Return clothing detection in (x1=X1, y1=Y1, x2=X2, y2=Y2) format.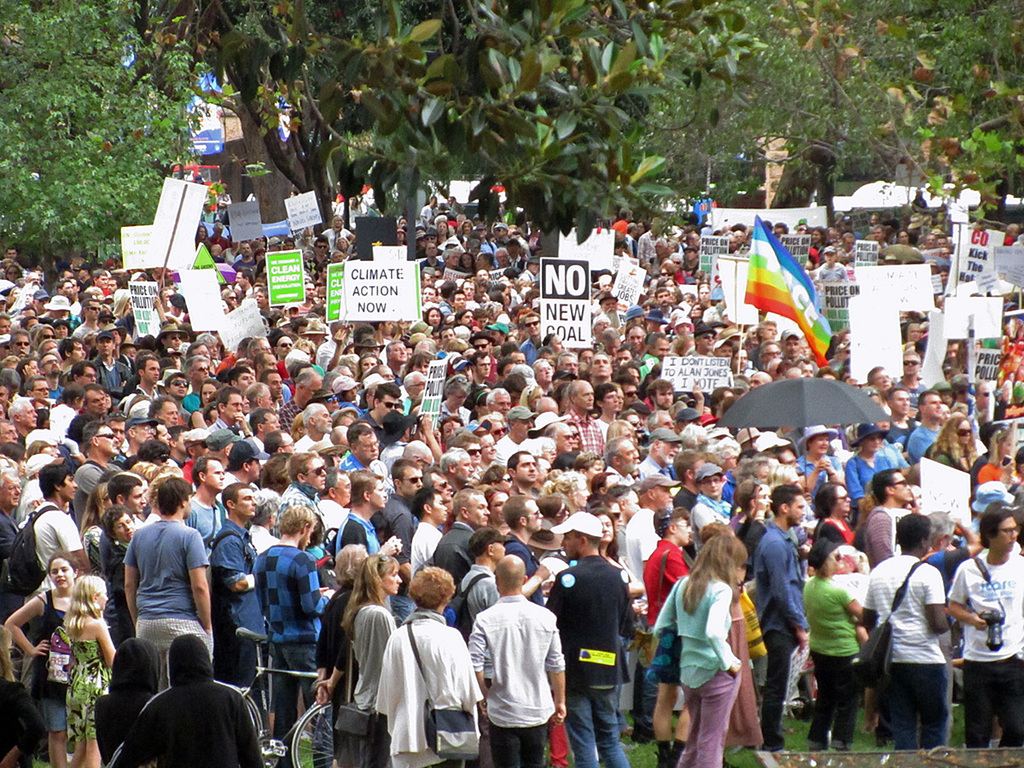
(x1=901, y1=378, x2=927, y2=412).
